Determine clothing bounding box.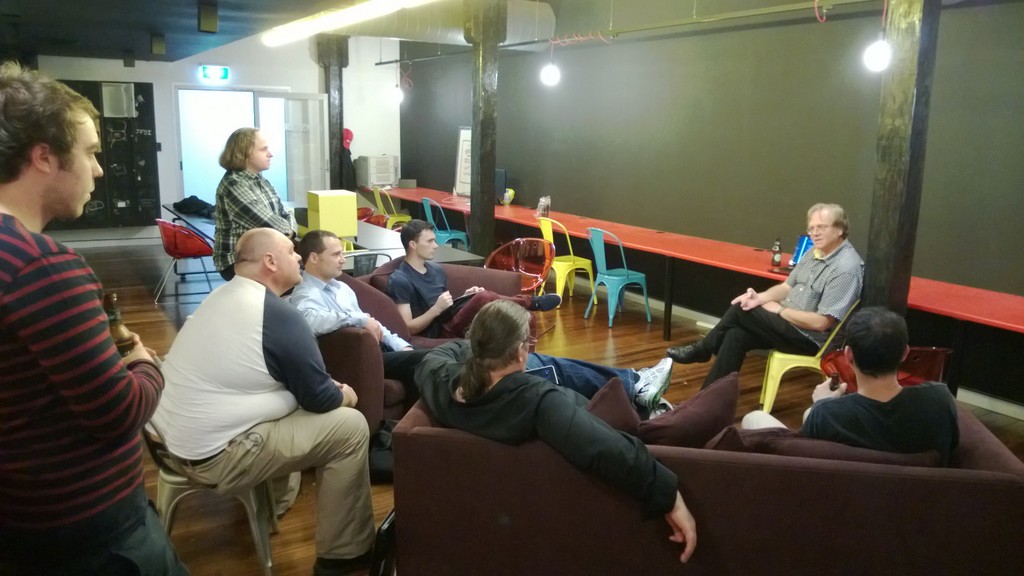
Determined: [left=278, top=269, right=426, bottom=388].
